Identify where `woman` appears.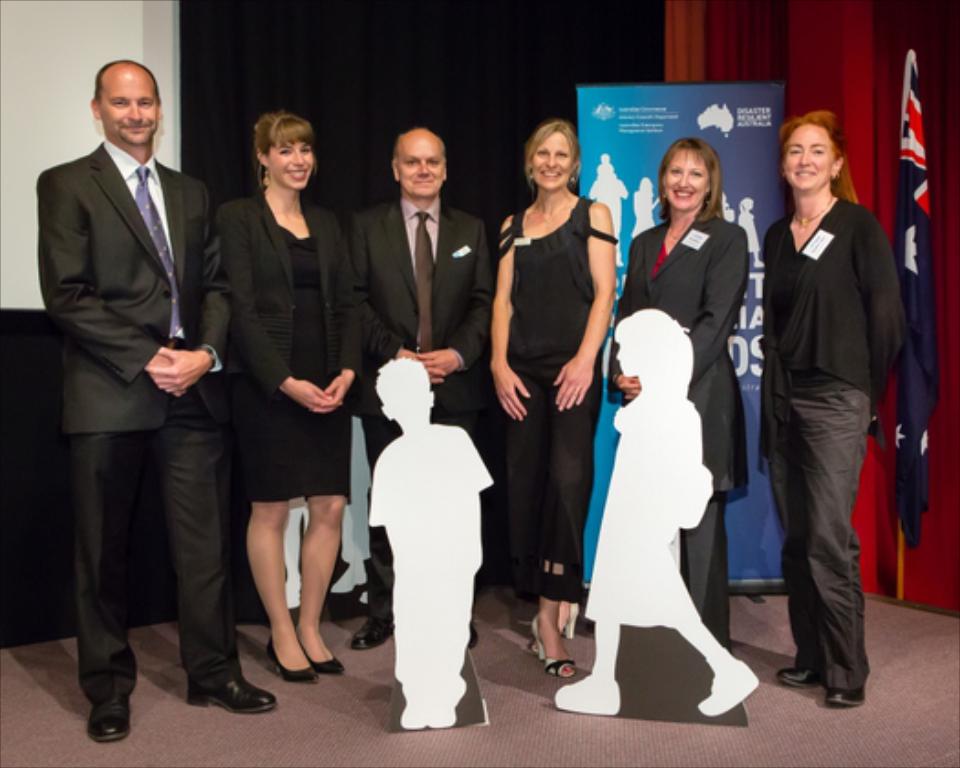
Appears at [753, 102, 881, 709].
